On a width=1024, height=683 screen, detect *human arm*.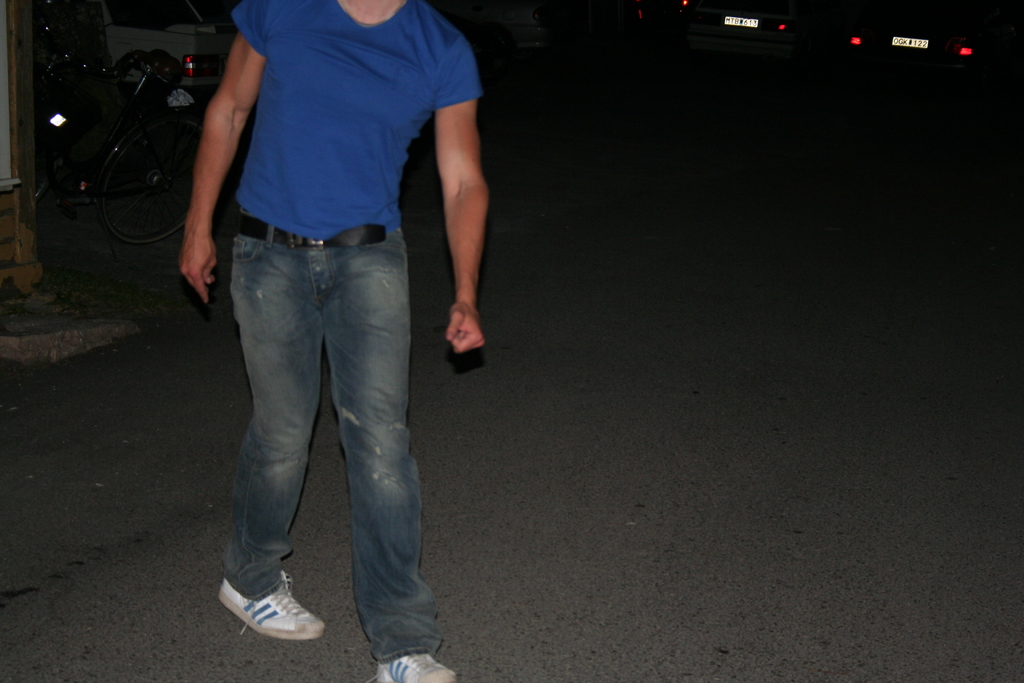
bbox=[417, 68, 514, 334].
